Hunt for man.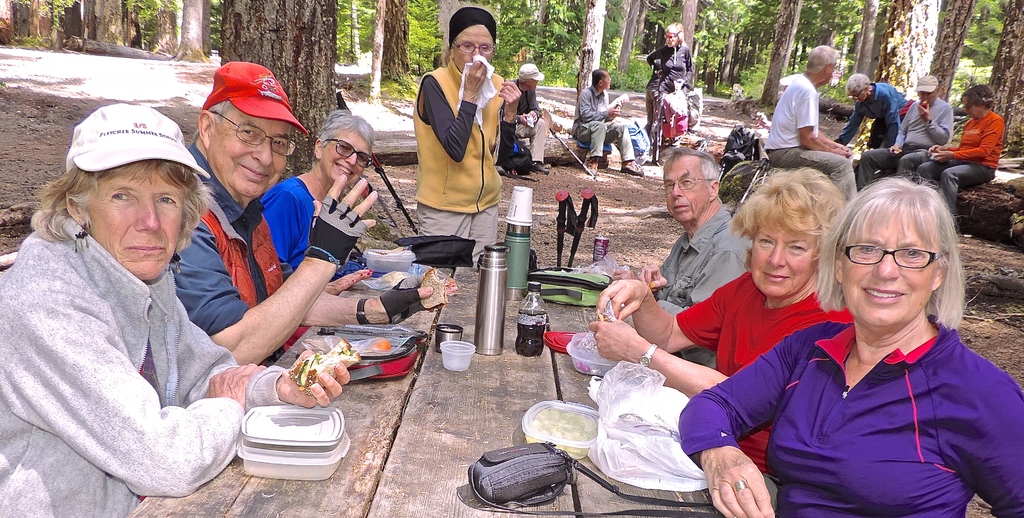
Hunted down at pyautogui.locateOnScreen(643, 150, 753, 305).
